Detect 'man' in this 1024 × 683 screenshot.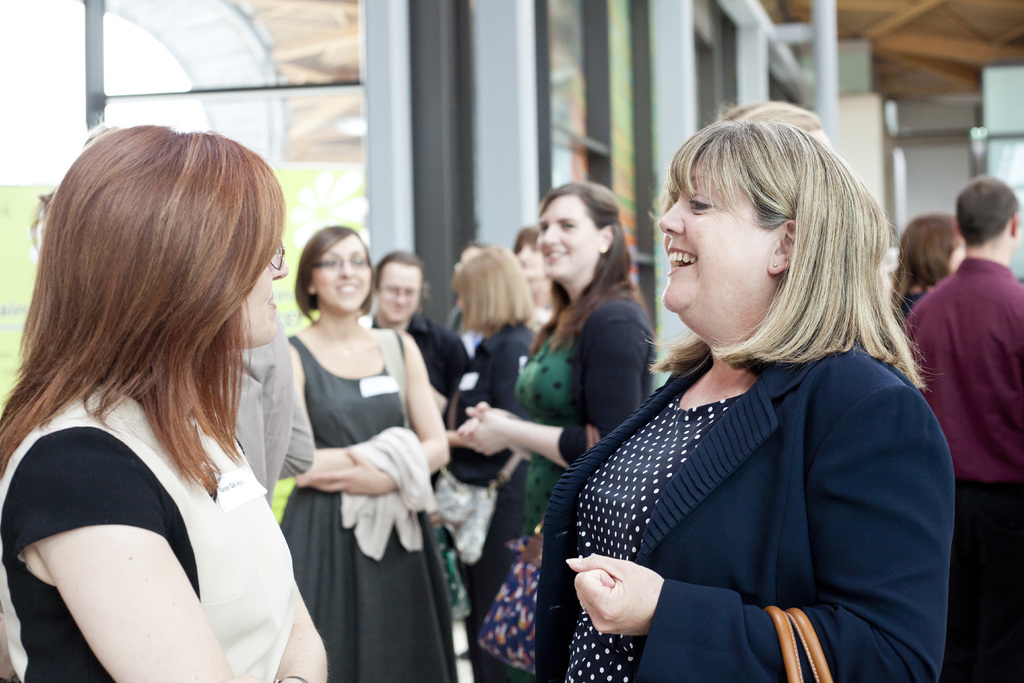
Detection: 362/243/477/425.
